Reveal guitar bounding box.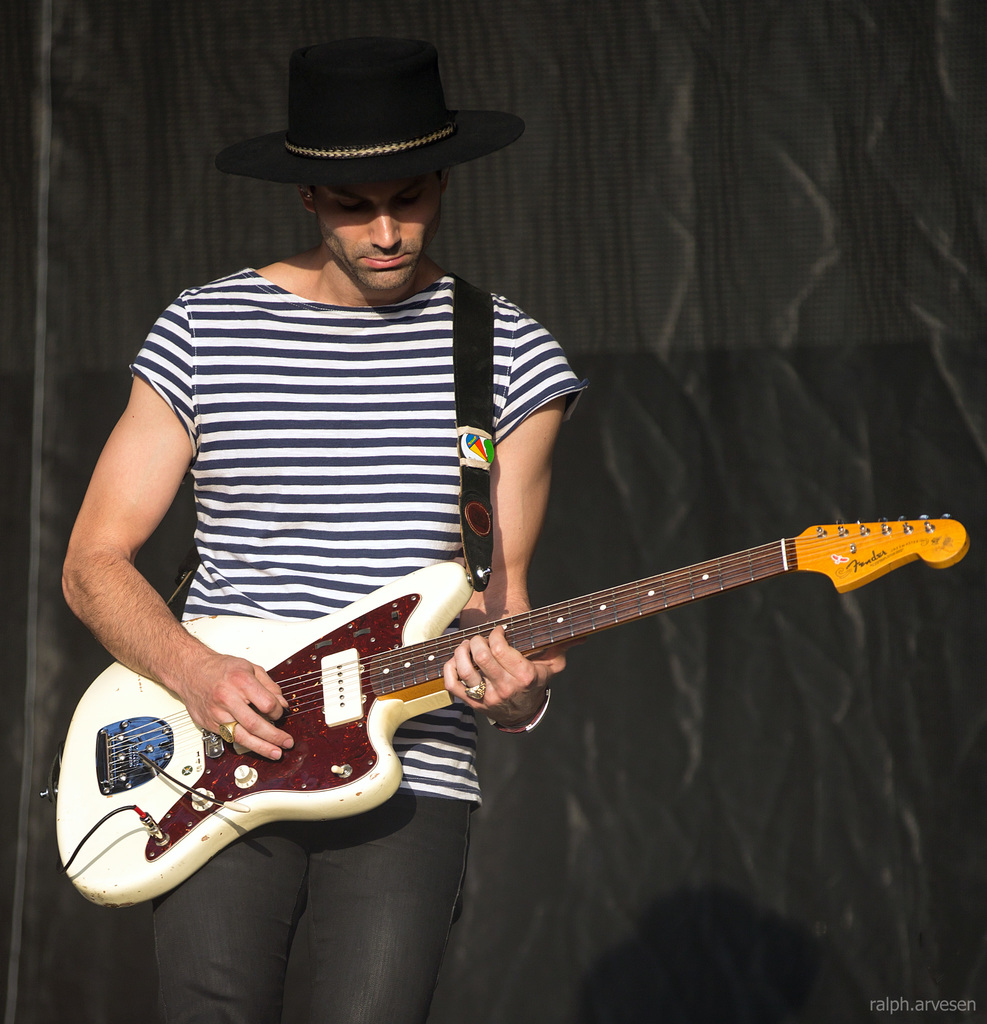
Revealed: BBox(69, 472, 965, 867).
